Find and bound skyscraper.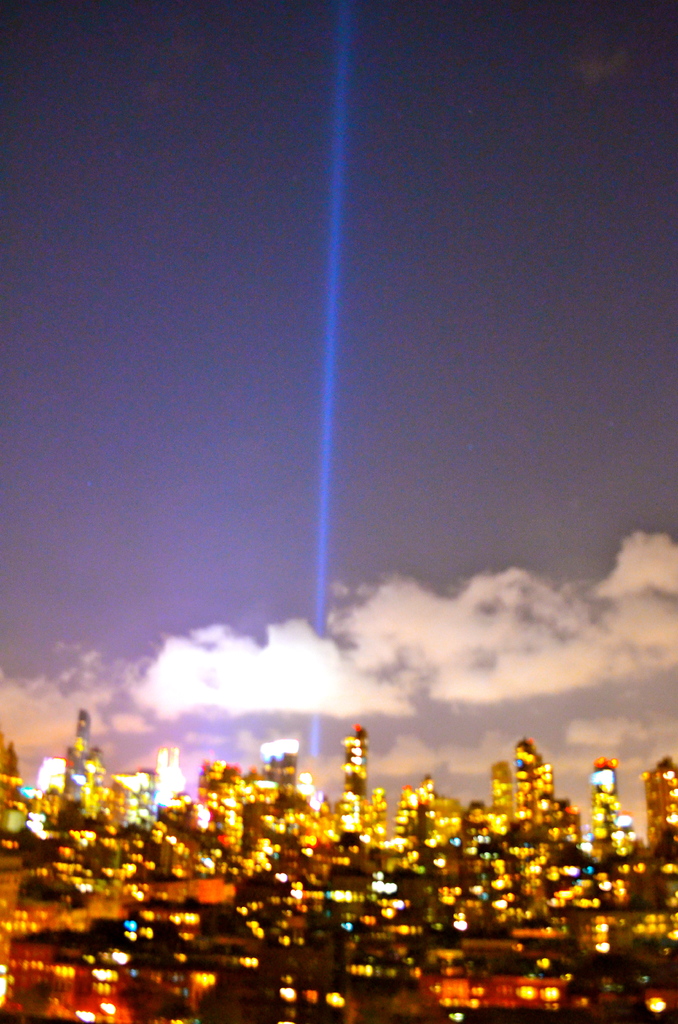
Bound: {"x1": 640, "y1": 754, "x2": 677, "y2": 840}.
